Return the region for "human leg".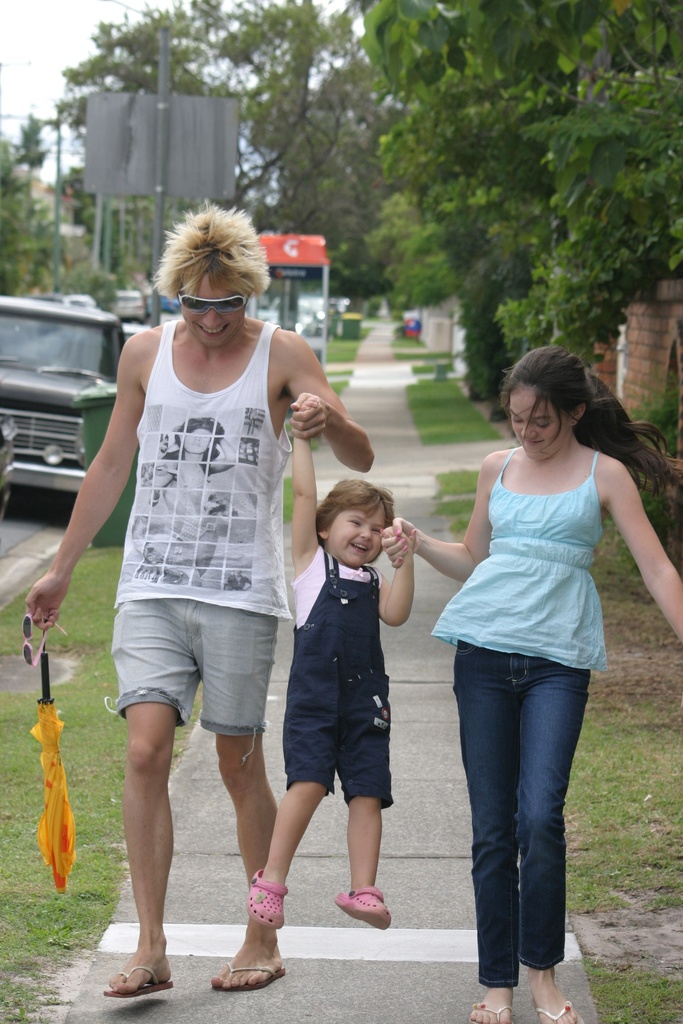
[513,659,597,1023].
